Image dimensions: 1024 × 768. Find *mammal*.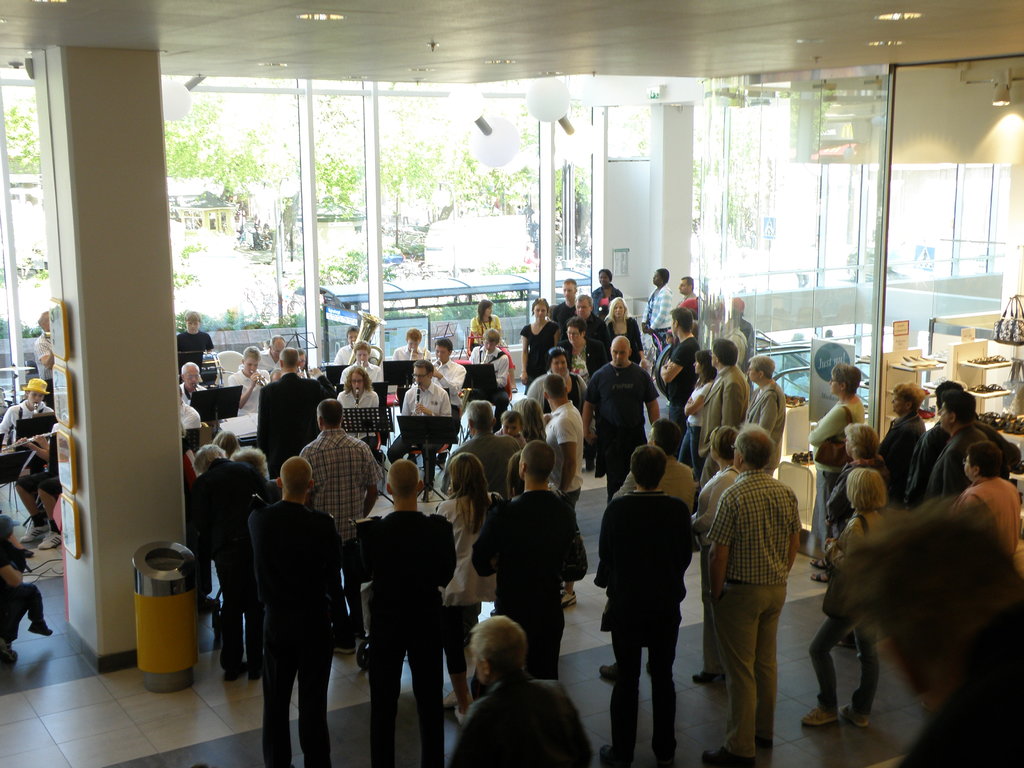
[x1=250, y1=454, x2=342, y2=767].
